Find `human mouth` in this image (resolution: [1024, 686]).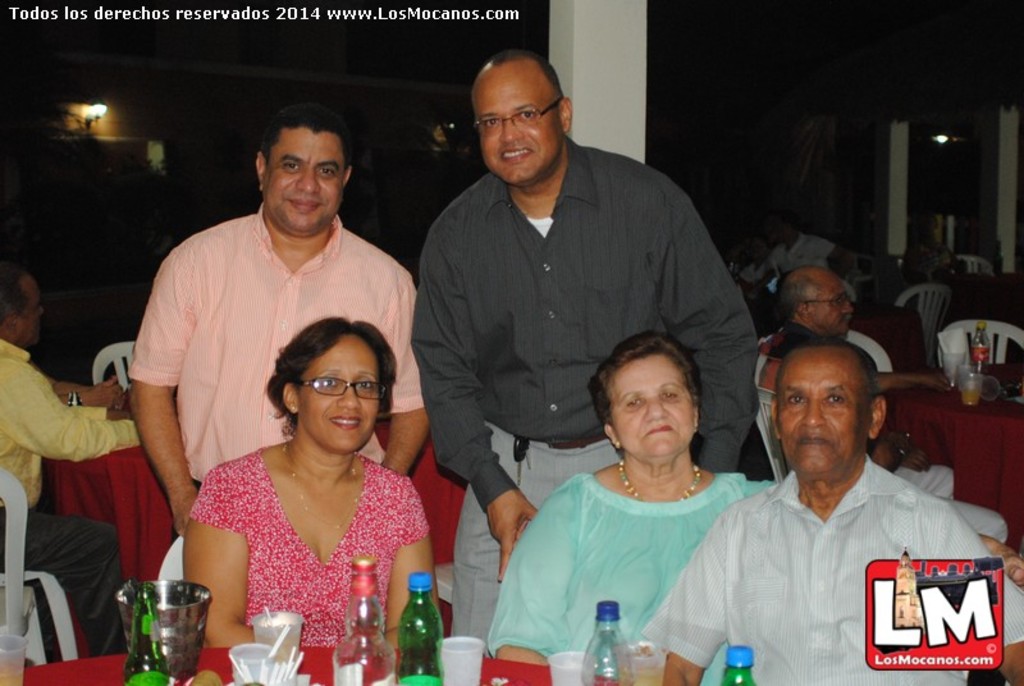
283 195 324 214.
